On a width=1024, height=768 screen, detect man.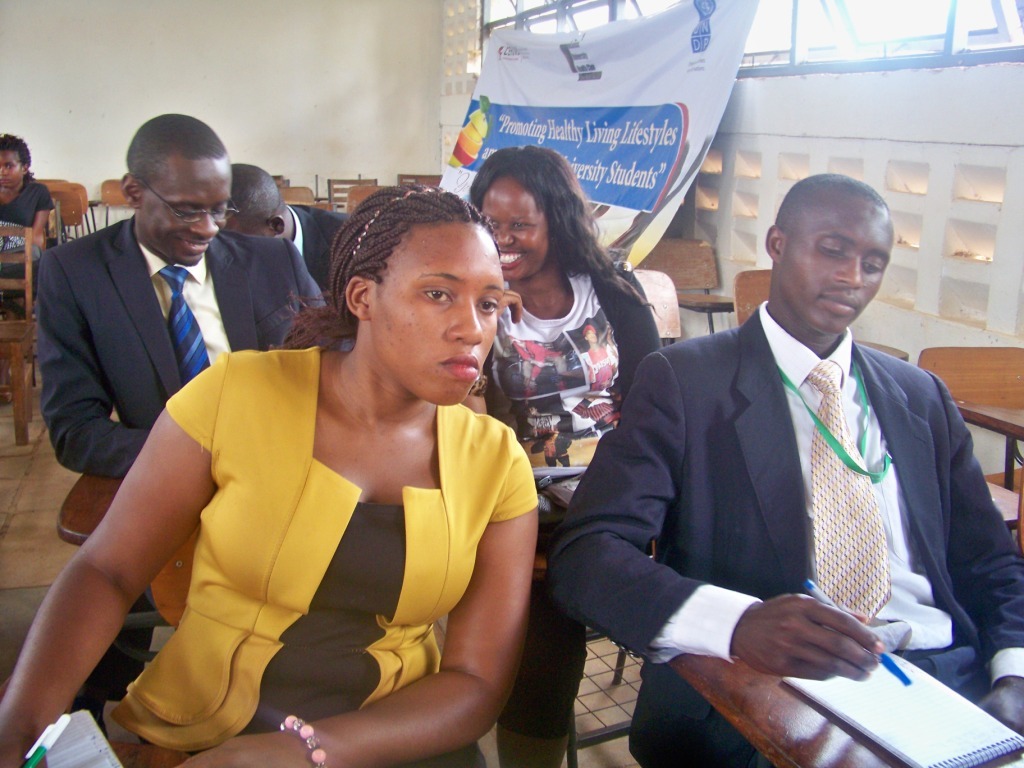
region(540, 160, 1023, 767).
